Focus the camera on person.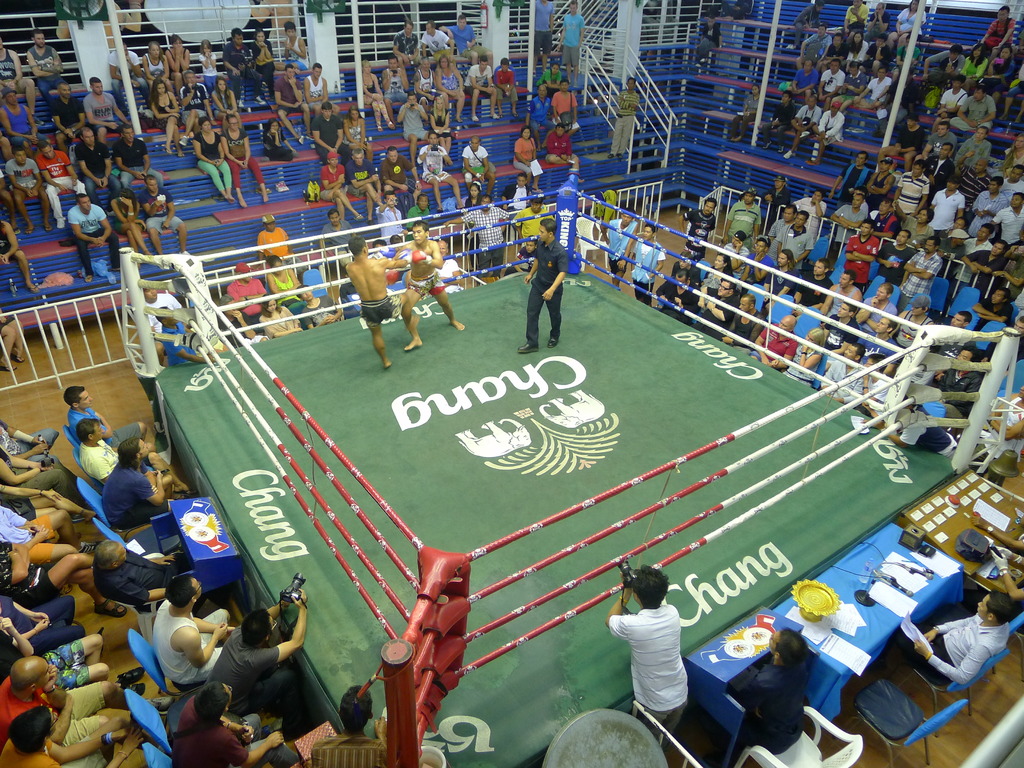
Focus region: l=697, t=280, r=738, b=335.
